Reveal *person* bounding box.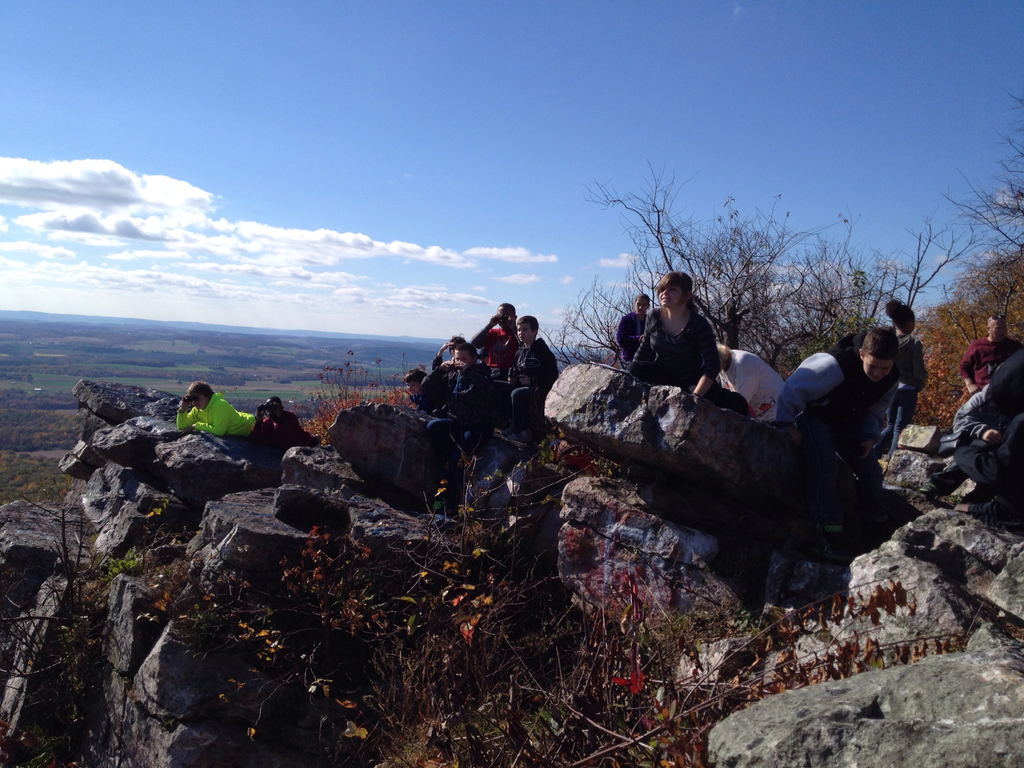
Revealed: <bbox>774, 328, 892, 560</bbox>.
